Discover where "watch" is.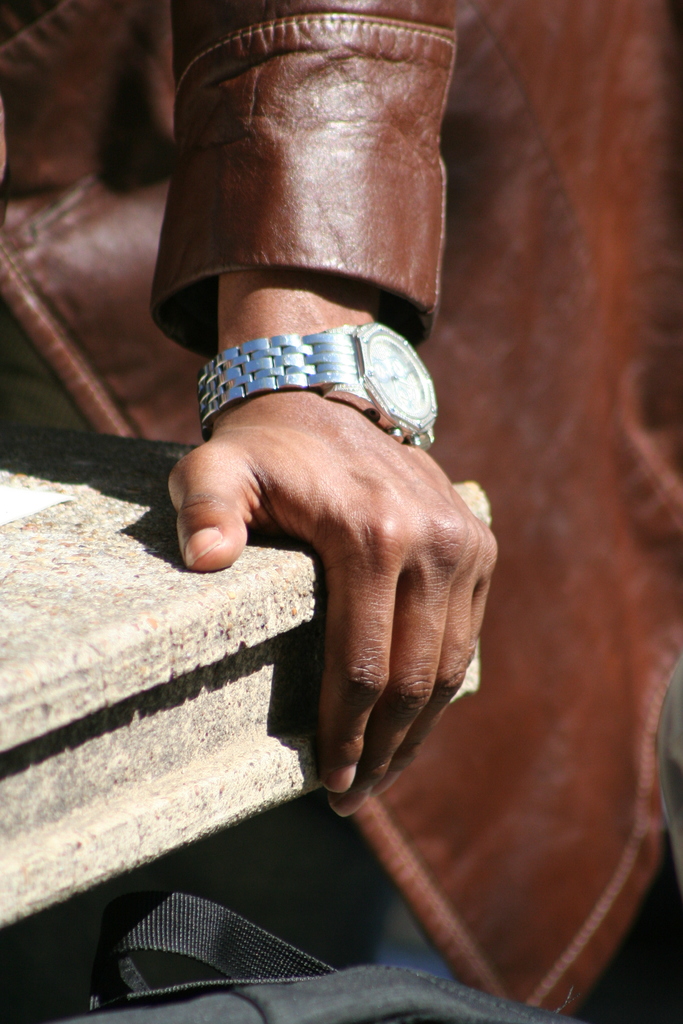
Discovered at [x1=193, y1=323, x2=436, y2=442].
